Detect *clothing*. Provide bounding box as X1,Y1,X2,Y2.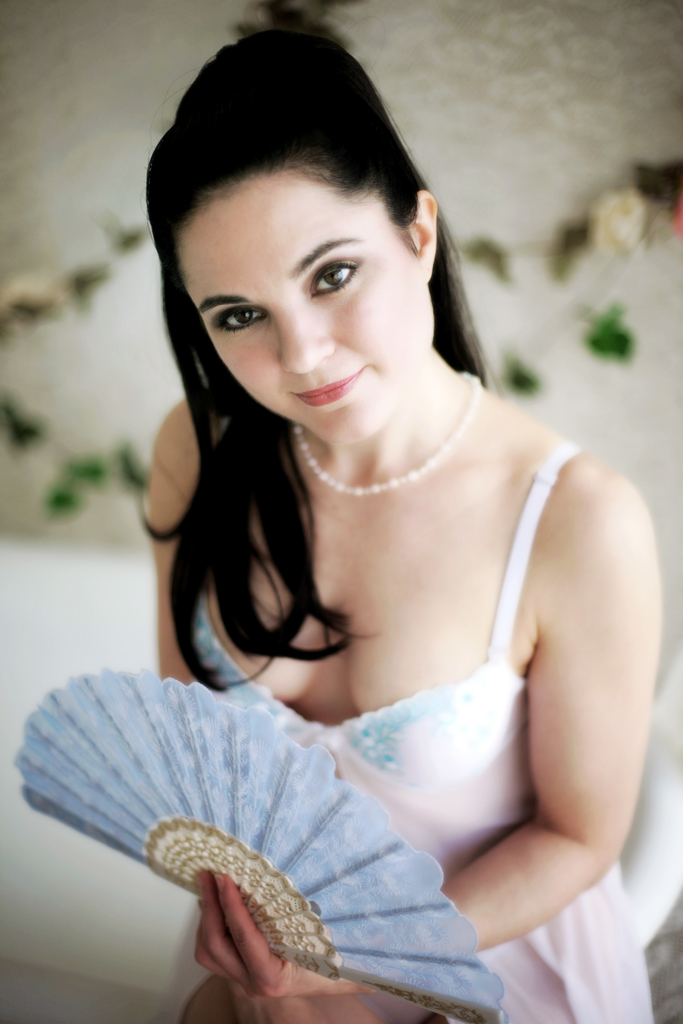
185,442,659,1023.
